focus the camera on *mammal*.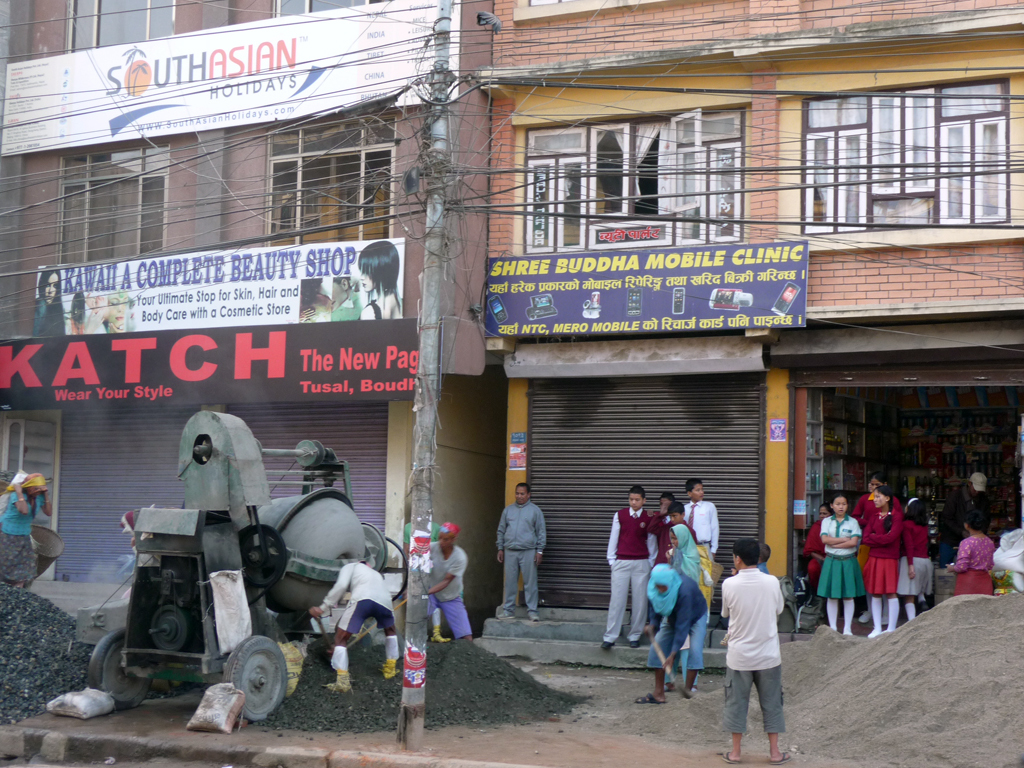
Focus region: detection(1, 474, 54, 594).
